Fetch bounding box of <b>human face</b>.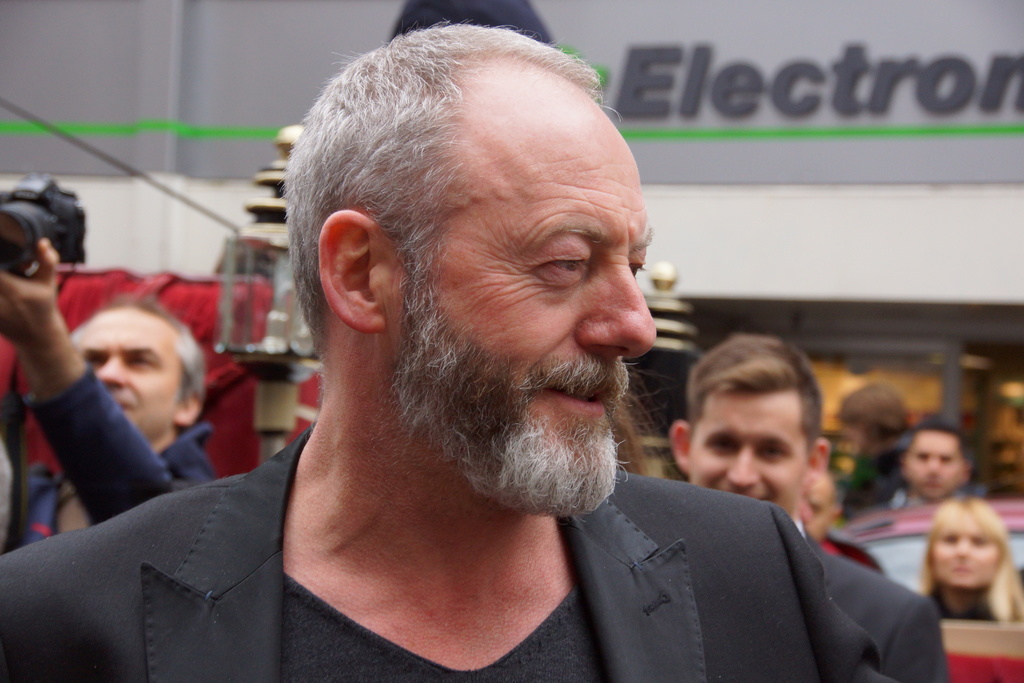
Bbox: [left=77, top=307, right=192, bottom=438].
